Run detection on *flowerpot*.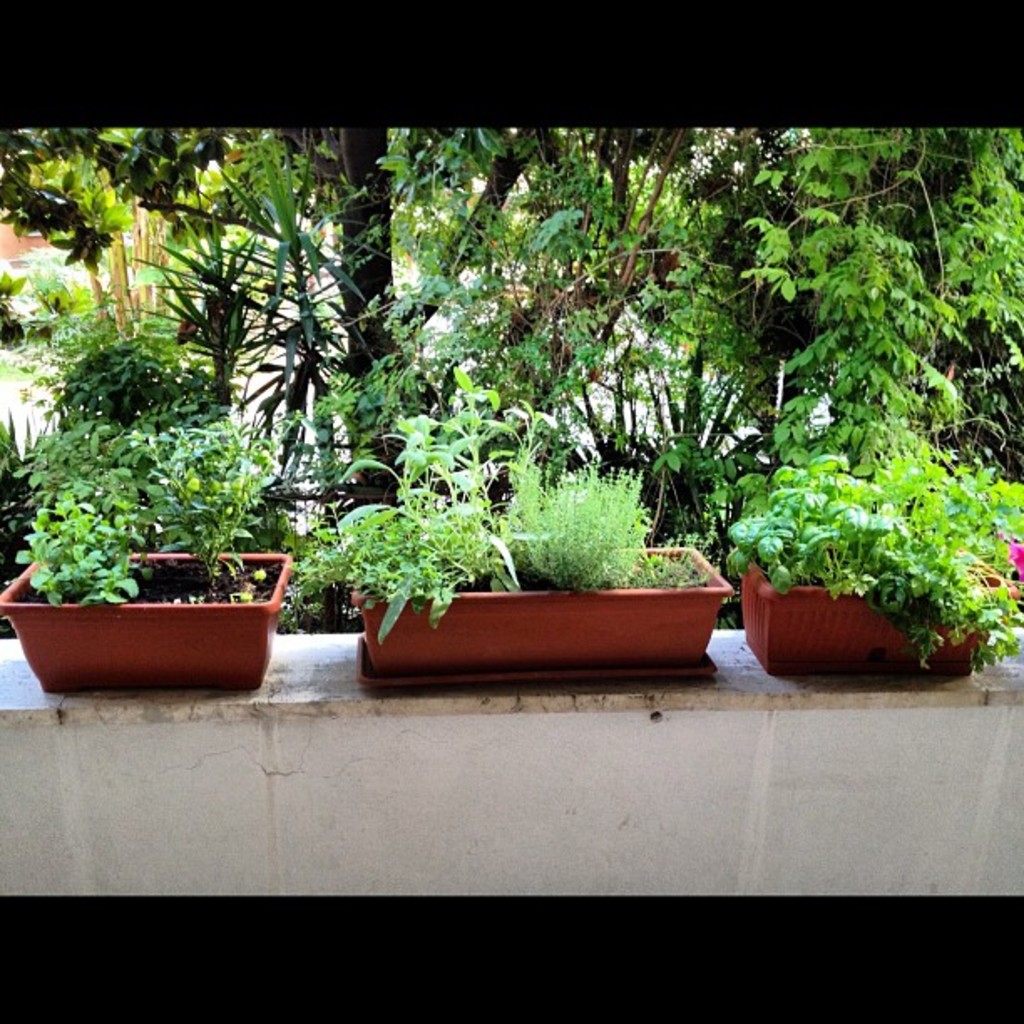
Result: {"left": 0, "top": 539, "right": 291, "bottom": 689}.
